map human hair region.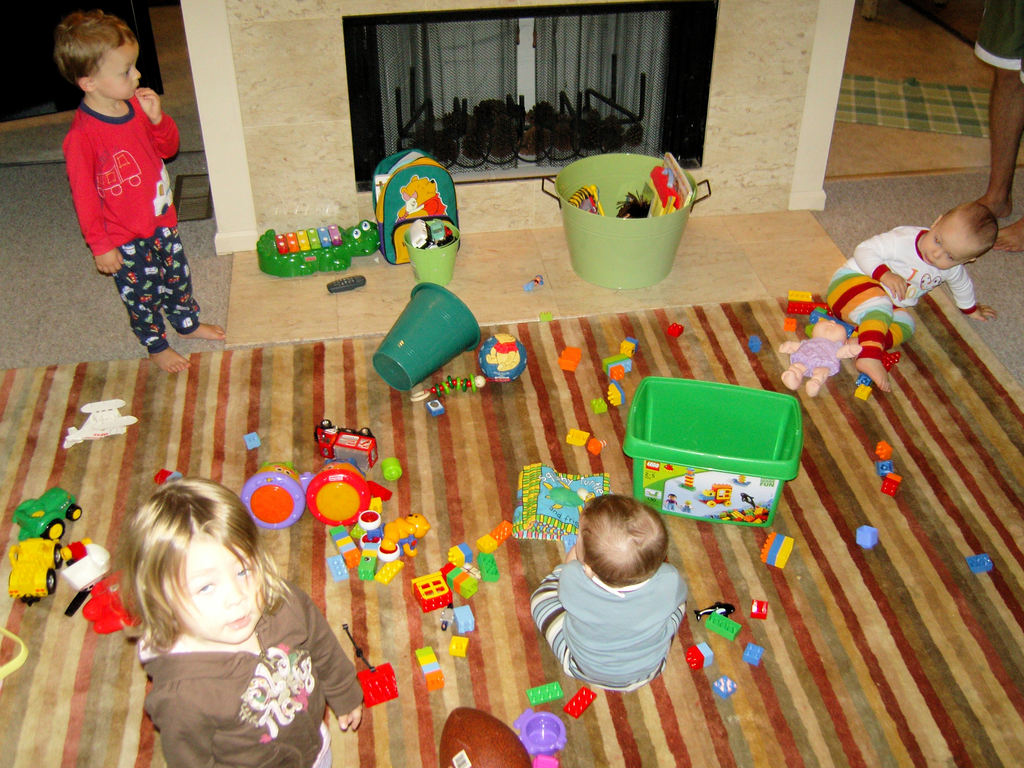
Mapped to {"left": 117, "top": 475, "right": 289, "bottom": 648}.
